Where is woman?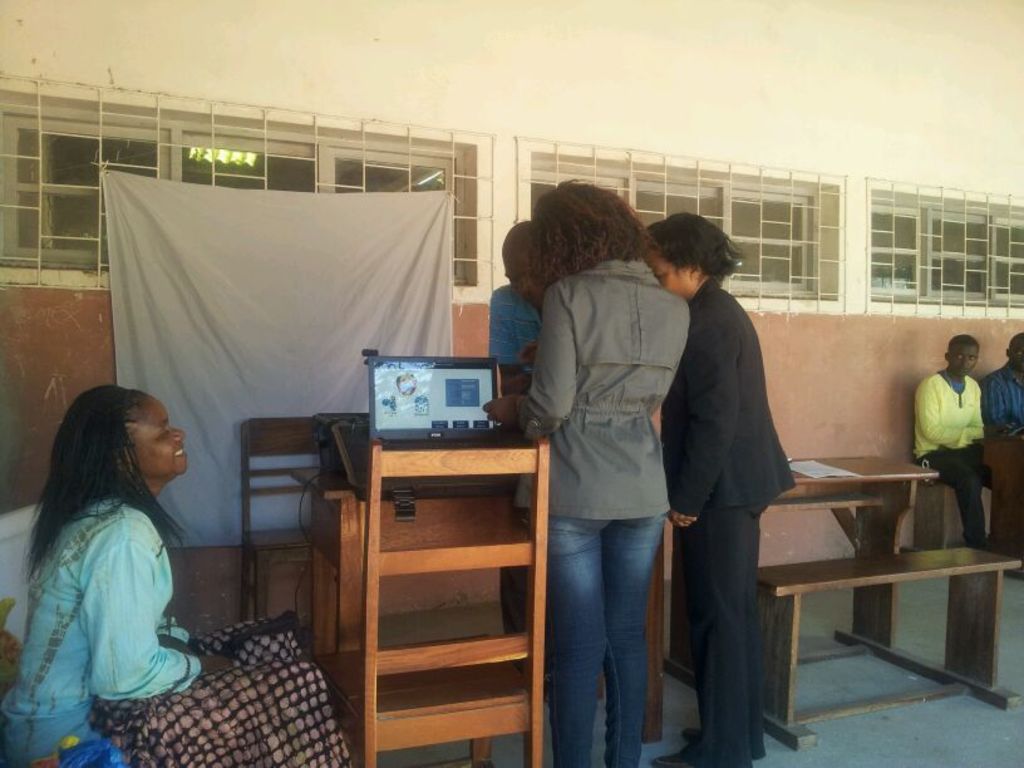
[x1=15, y1=378, x2=242, y2=767].
